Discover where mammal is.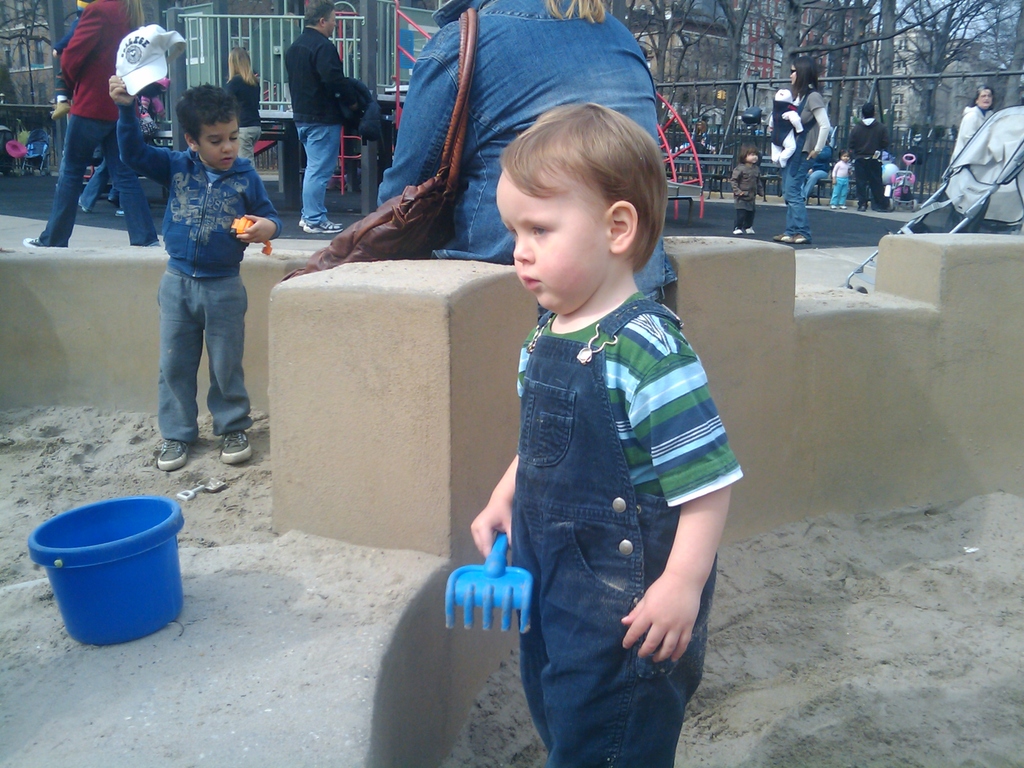
Discovered at bbox=[945, 80, 1005, 166].
